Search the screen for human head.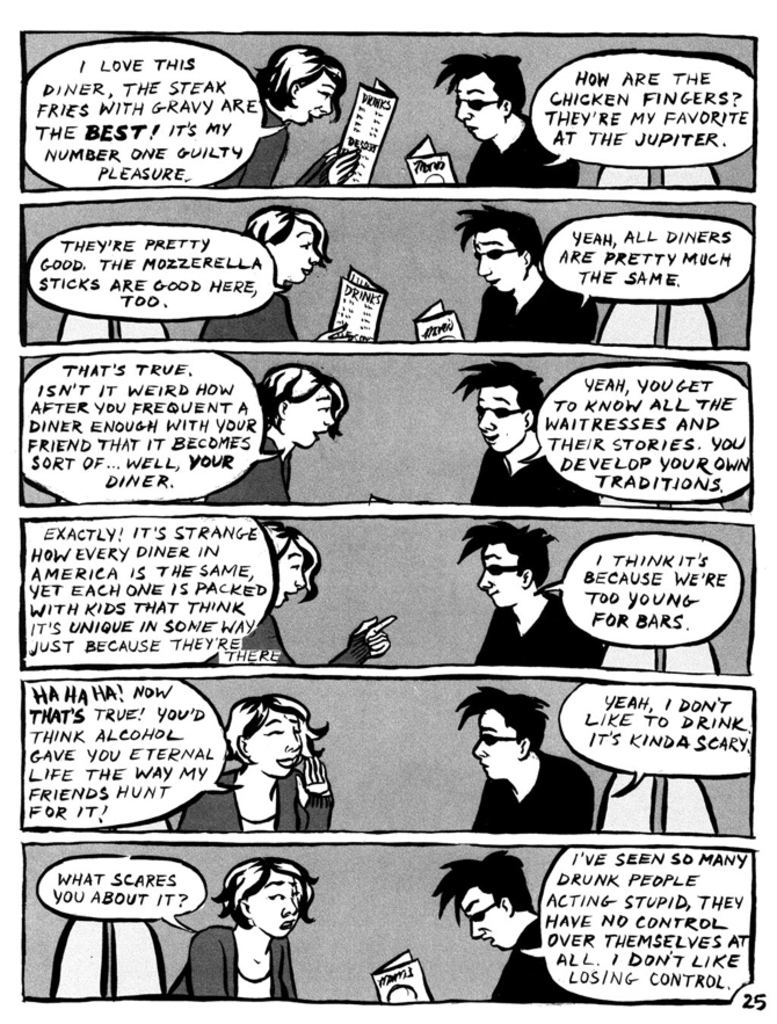
Found at rect(451, 677, 550, 779).
